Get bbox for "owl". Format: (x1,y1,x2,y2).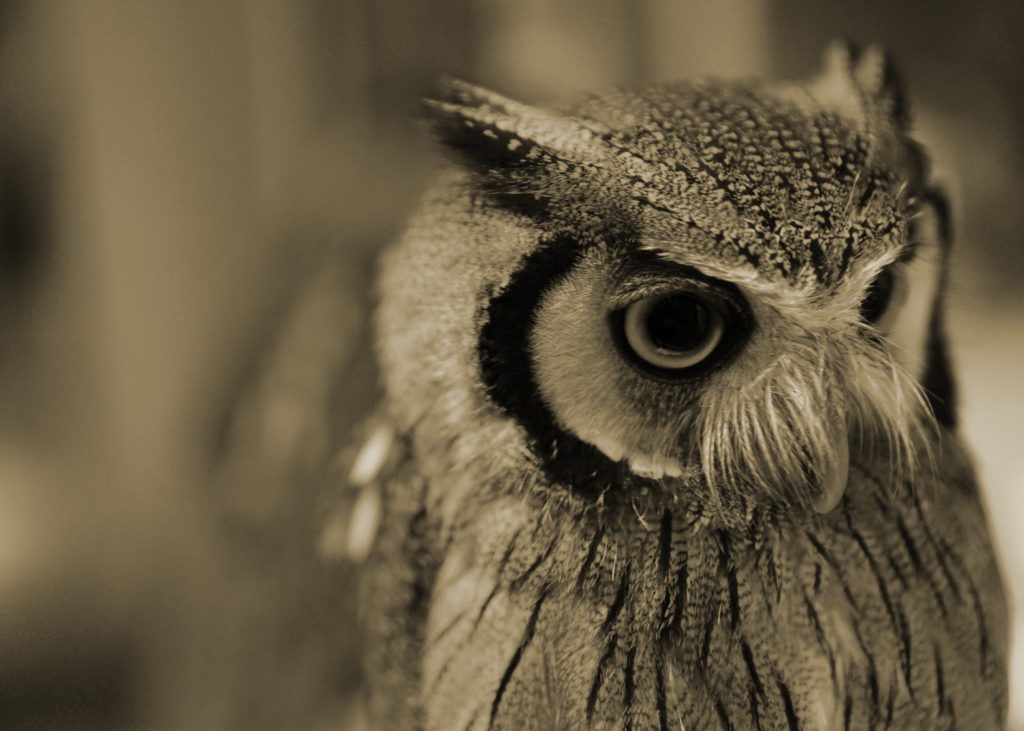
(316,38,1009,730).
